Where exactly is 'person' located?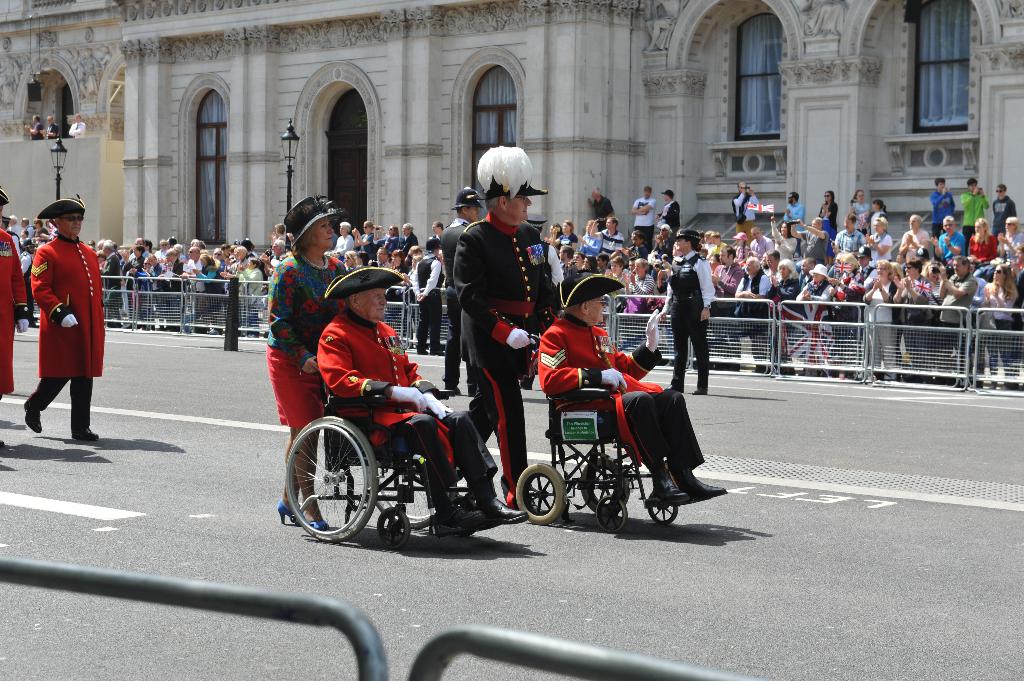
Its bounding box is {"left": 713, "top": 244, "right": 740, "bottom": 299}.
